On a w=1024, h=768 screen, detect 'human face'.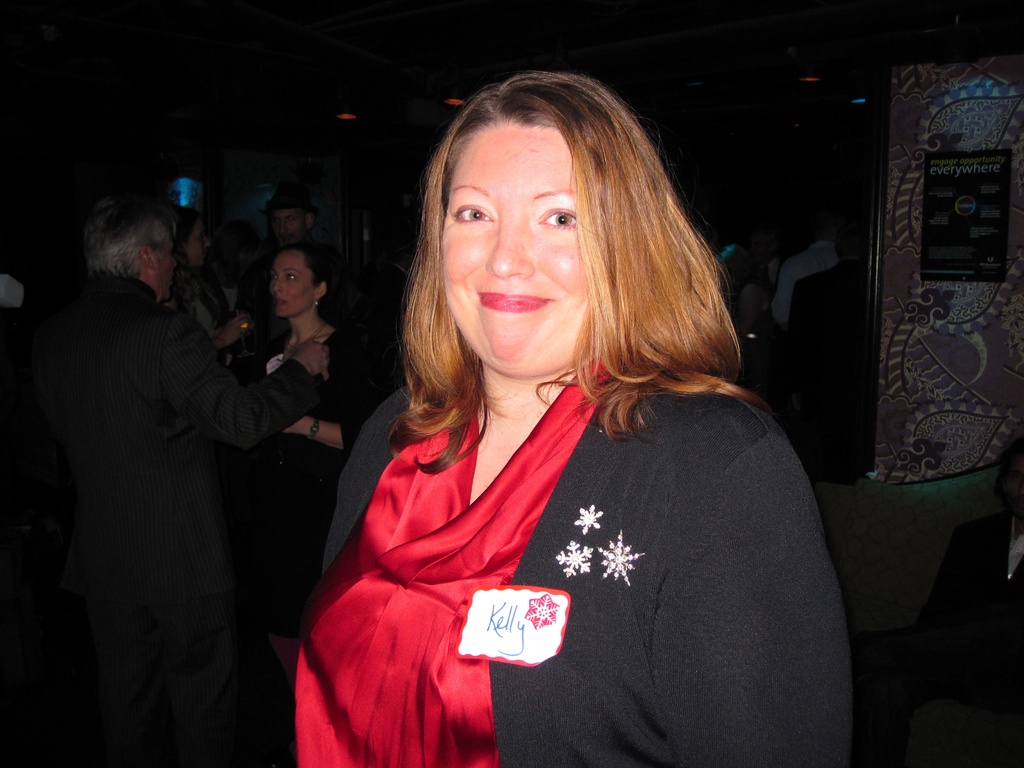
BBox(150, 244, 174, 301).
